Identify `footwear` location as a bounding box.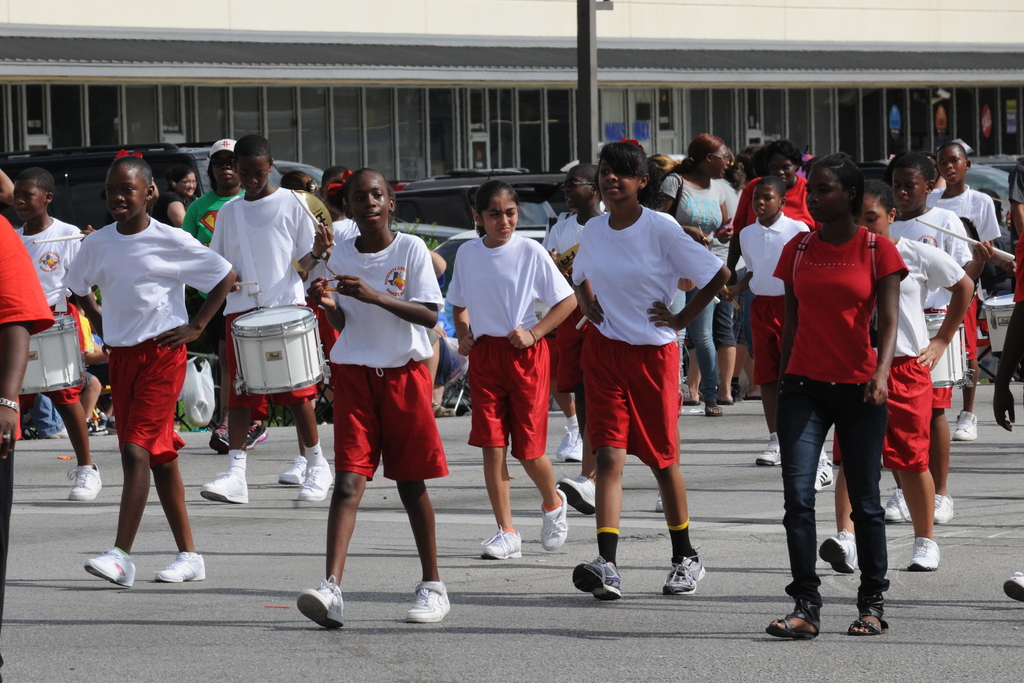
[left=820, top=531, right=858, bottom=578].
